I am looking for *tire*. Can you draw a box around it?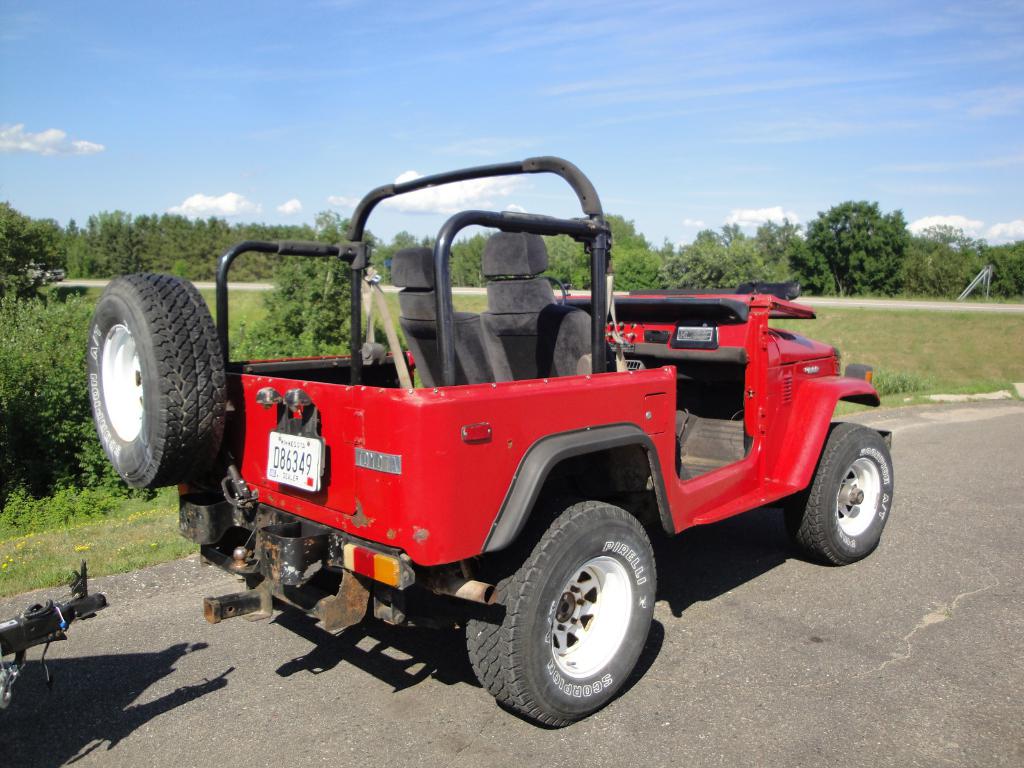
Sure, the bounding box is bbox=(469, 501, 652, 726).
